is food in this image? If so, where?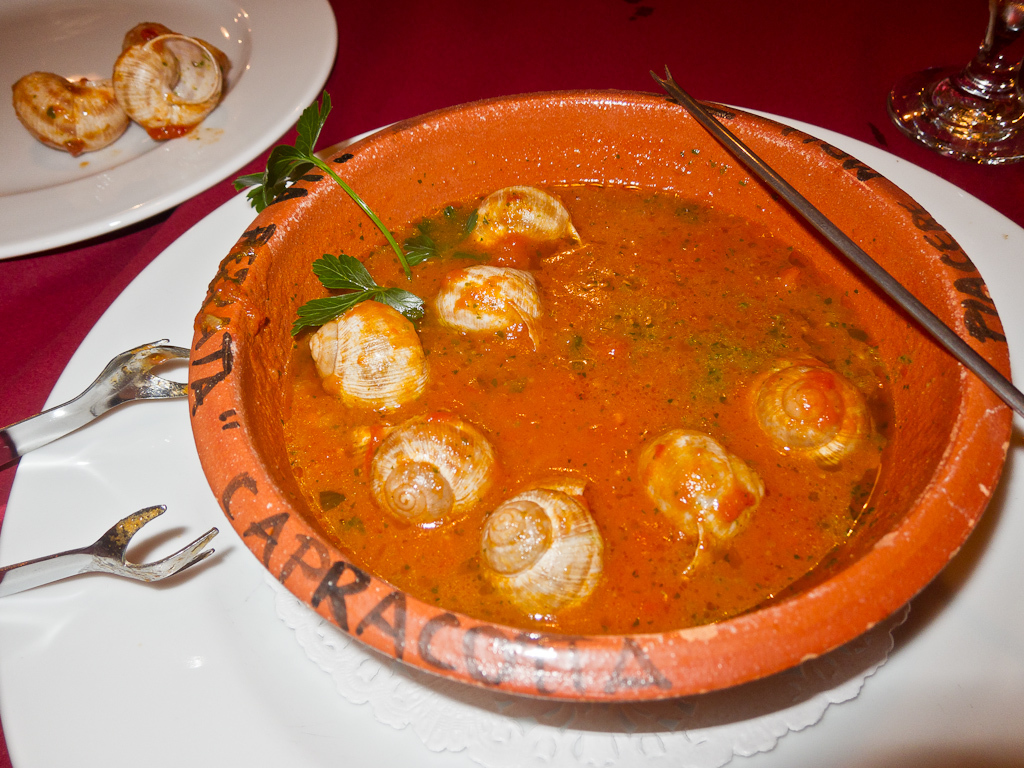
Yes, at (5, 24, 230, 165).
